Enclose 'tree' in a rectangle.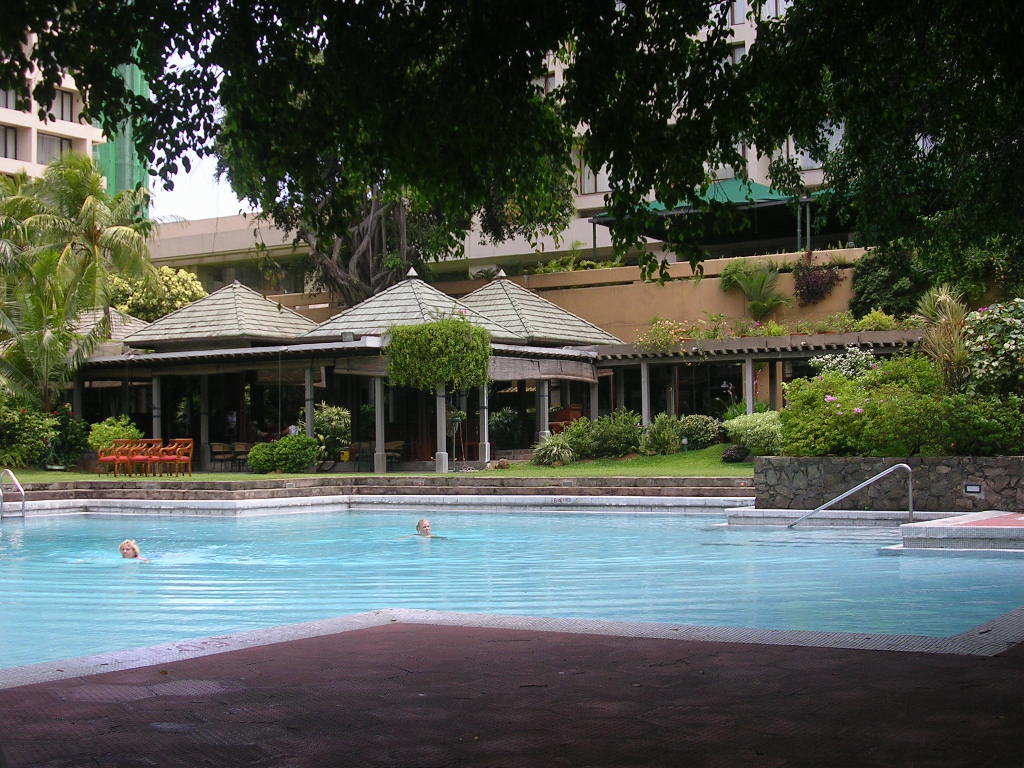
<bbox>14, 125, 155, 416</bbox>.
